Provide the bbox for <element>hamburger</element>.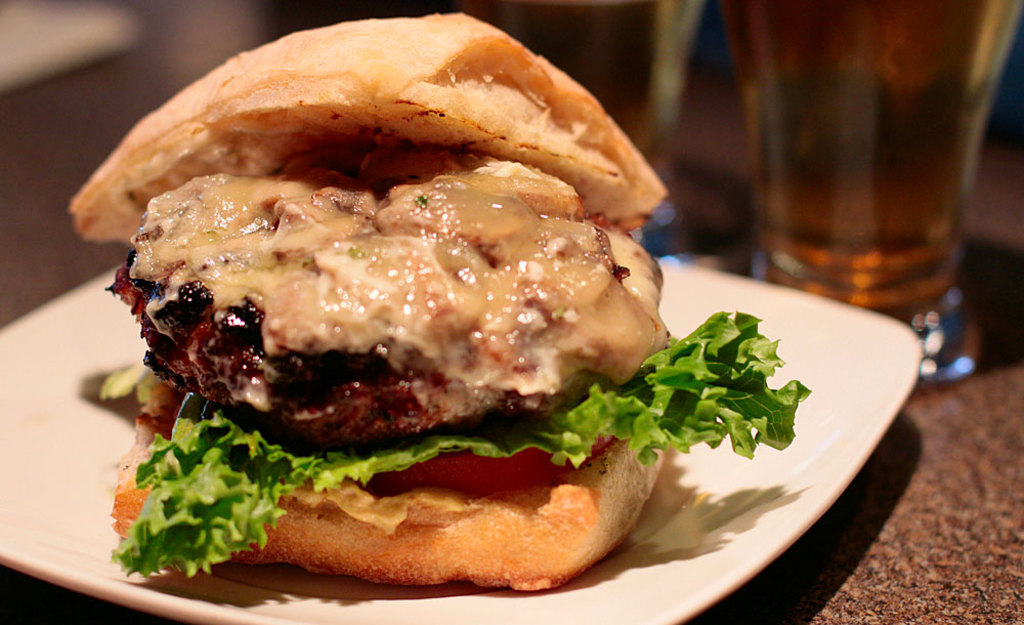
bbox(71, 11, 816, 593).
